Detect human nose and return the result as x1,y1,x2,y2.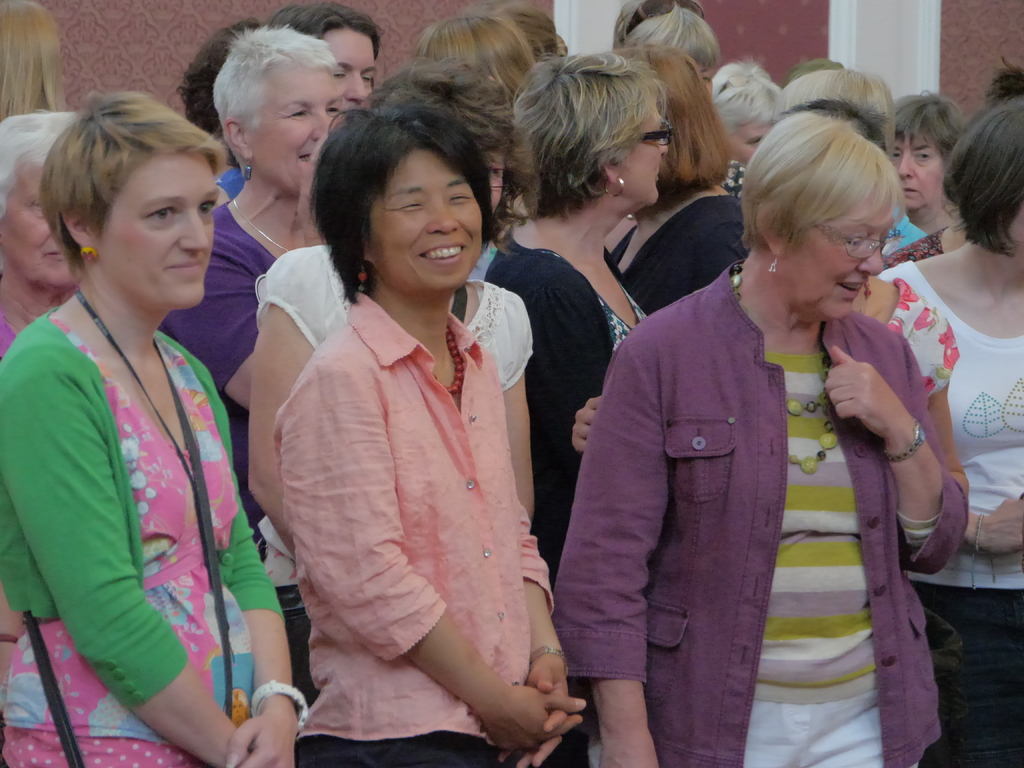
664,142,668,154.
